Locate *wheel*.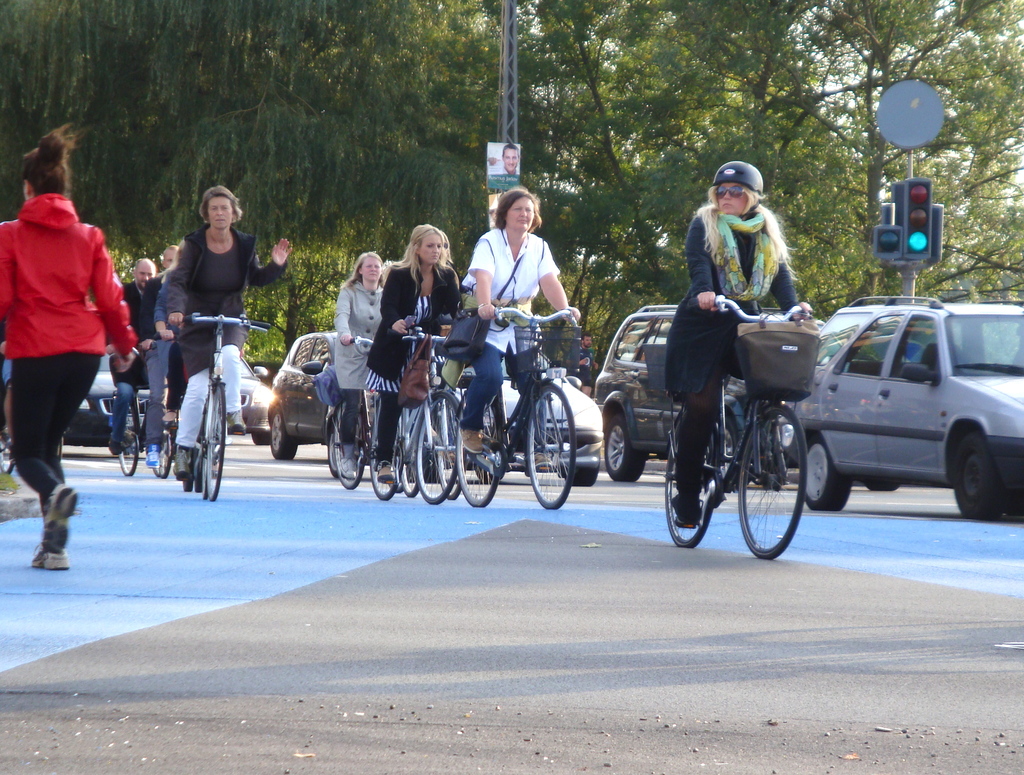
Bounding box: 115,400,138,475.
